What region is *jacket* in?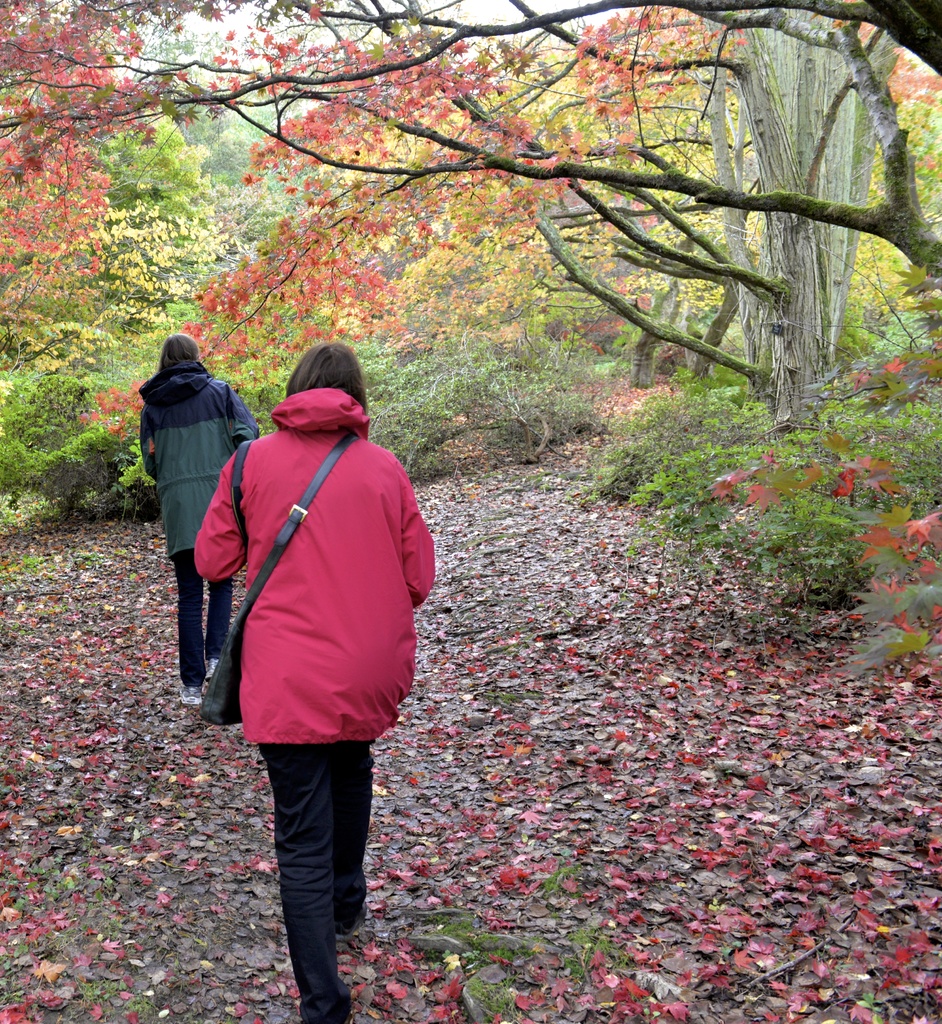
box=[182, 340, 424, 740].
